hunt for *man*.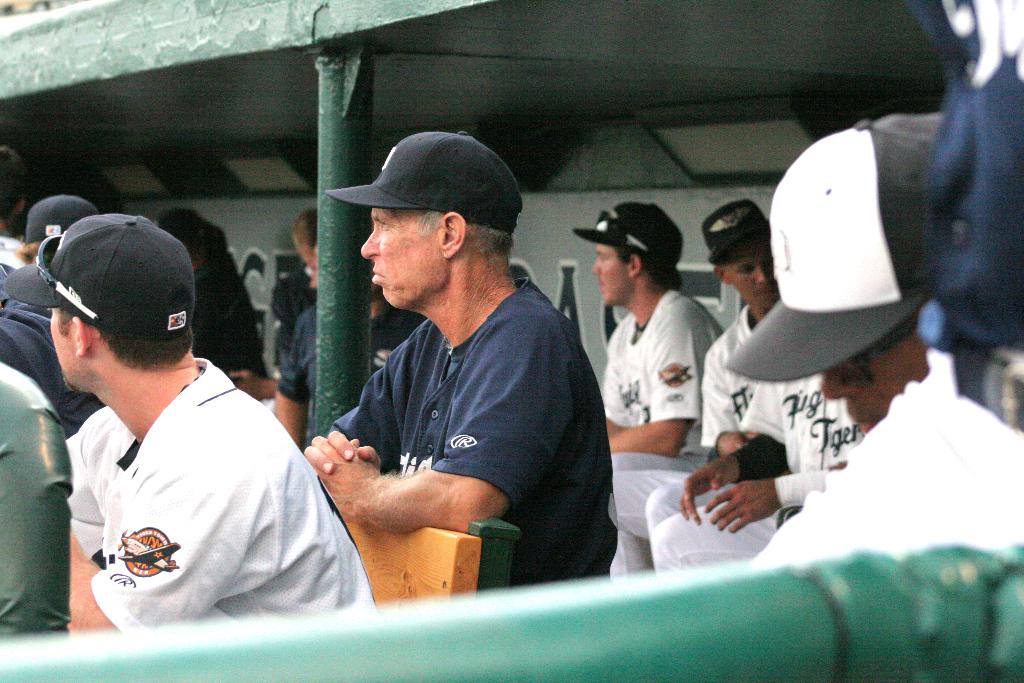
Hunted down at (x1=289, y1=126, x2=618, y2=592).
